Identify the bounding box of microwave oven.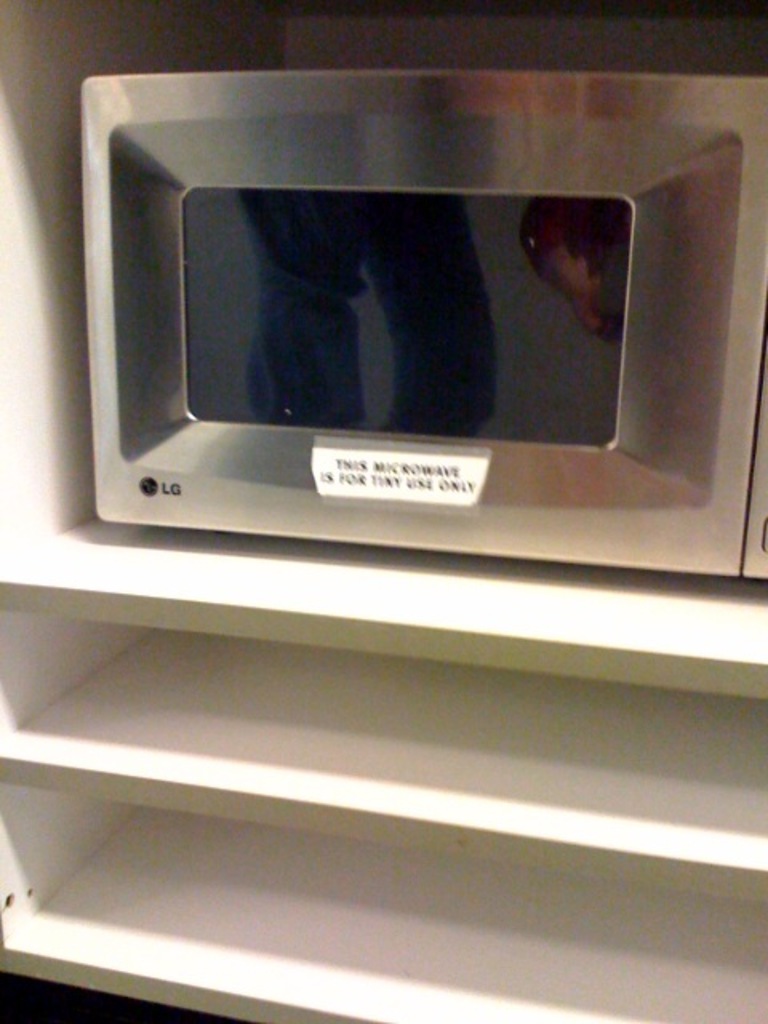
[x1=82, y1=67, x2=766, y2=584].
